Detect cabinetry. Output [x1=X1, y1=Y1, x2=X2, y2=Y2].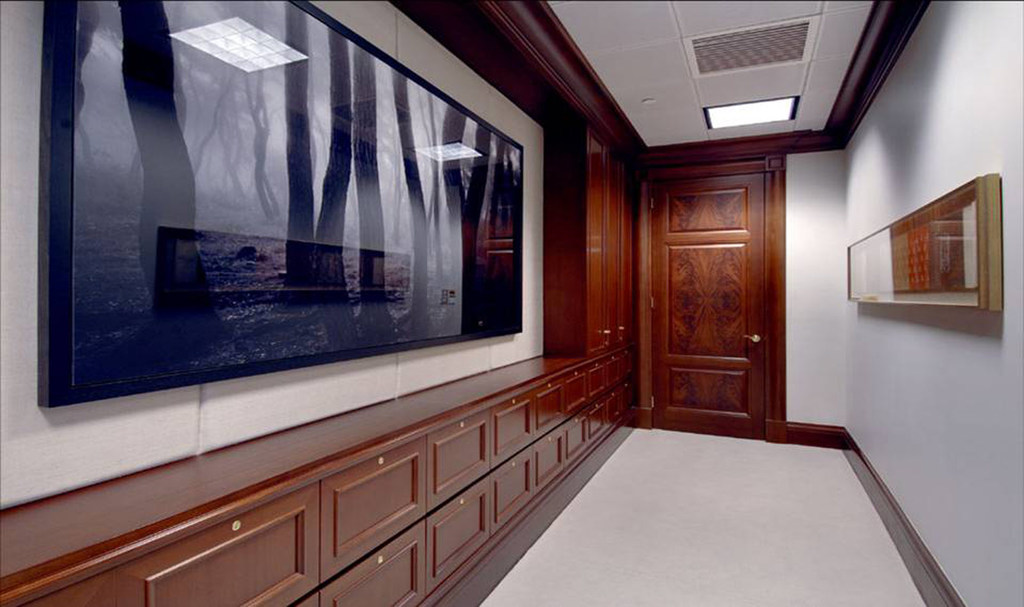
[x1=0, y1=358, x2=643, y2=606].
